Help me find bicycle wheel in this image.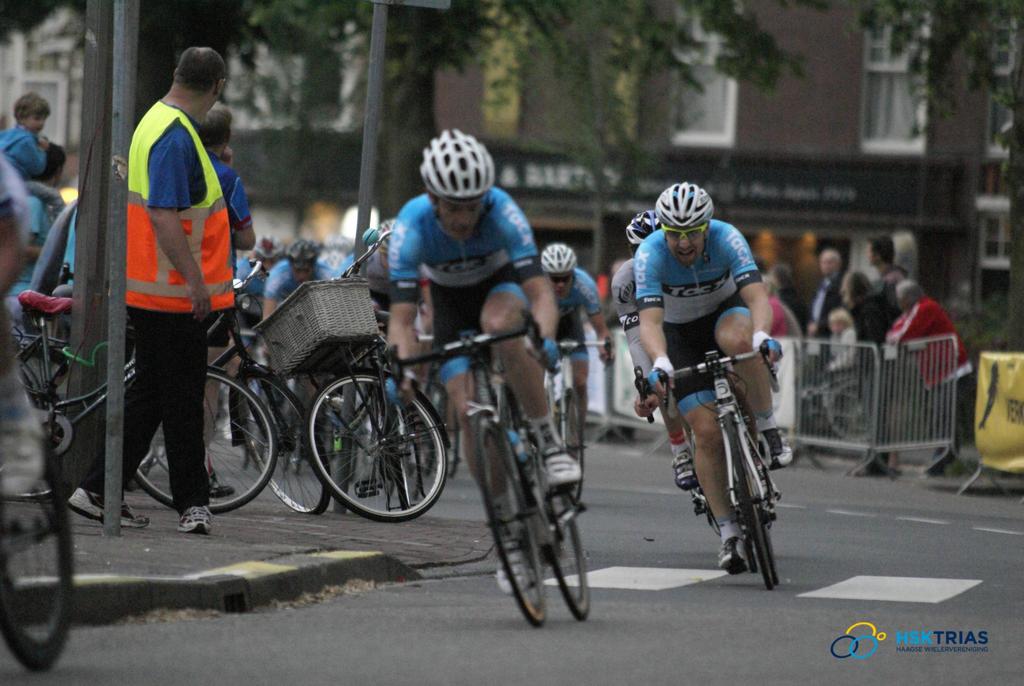
Found it: 544 483 593 622.
